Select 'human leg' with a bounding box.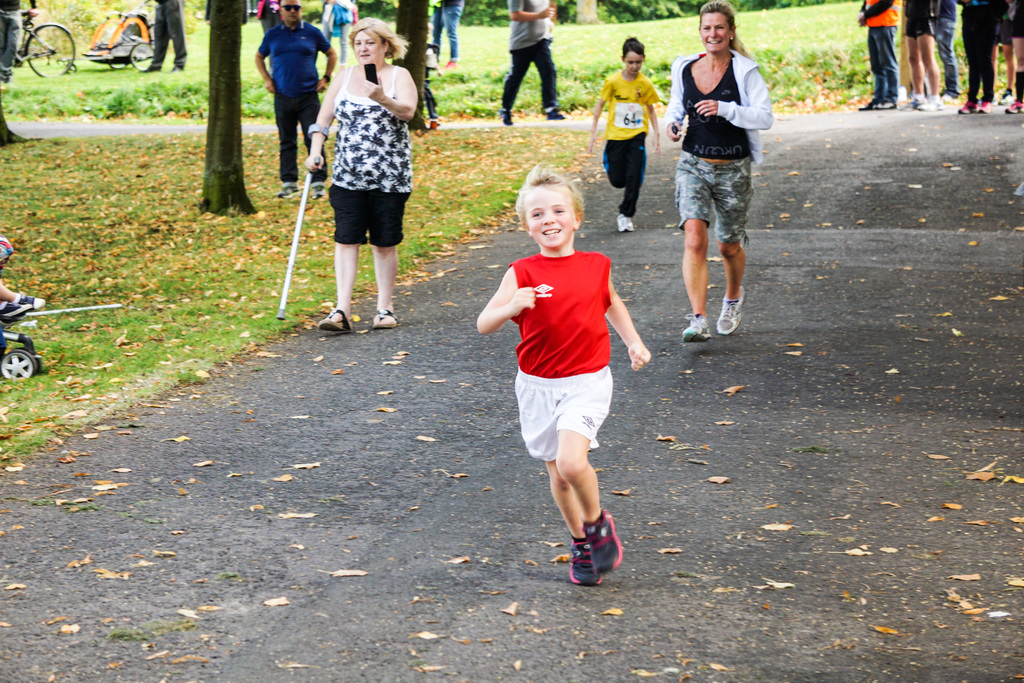
left=321, top=186, right=371, bottom=325.
